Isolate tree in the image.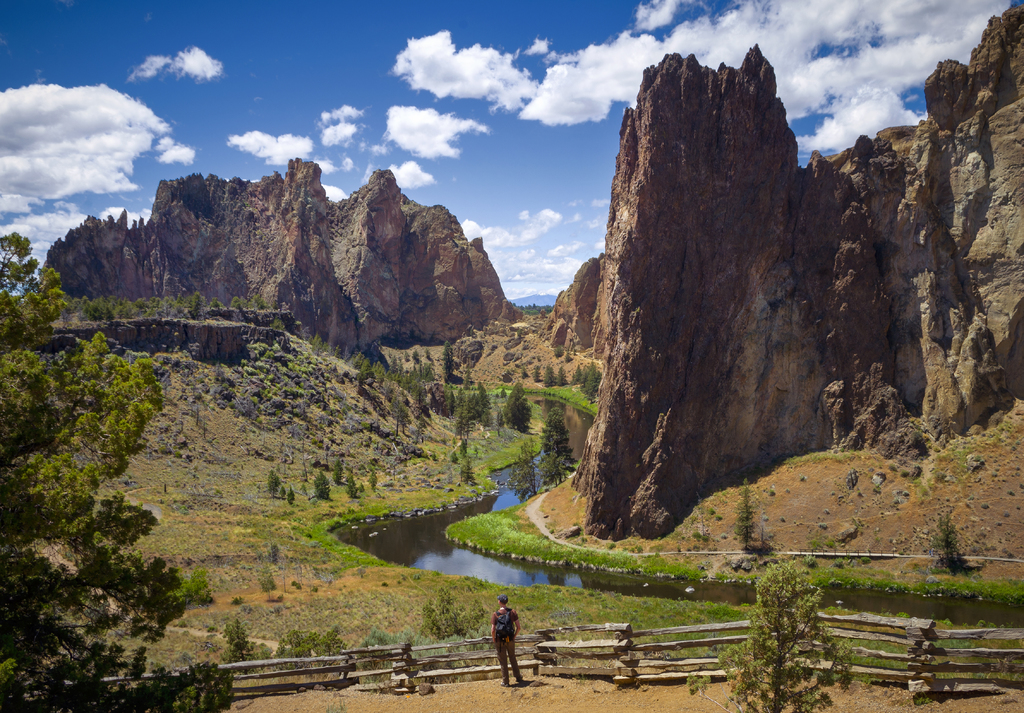
Isolated region: (687, 564, 873, 712).
